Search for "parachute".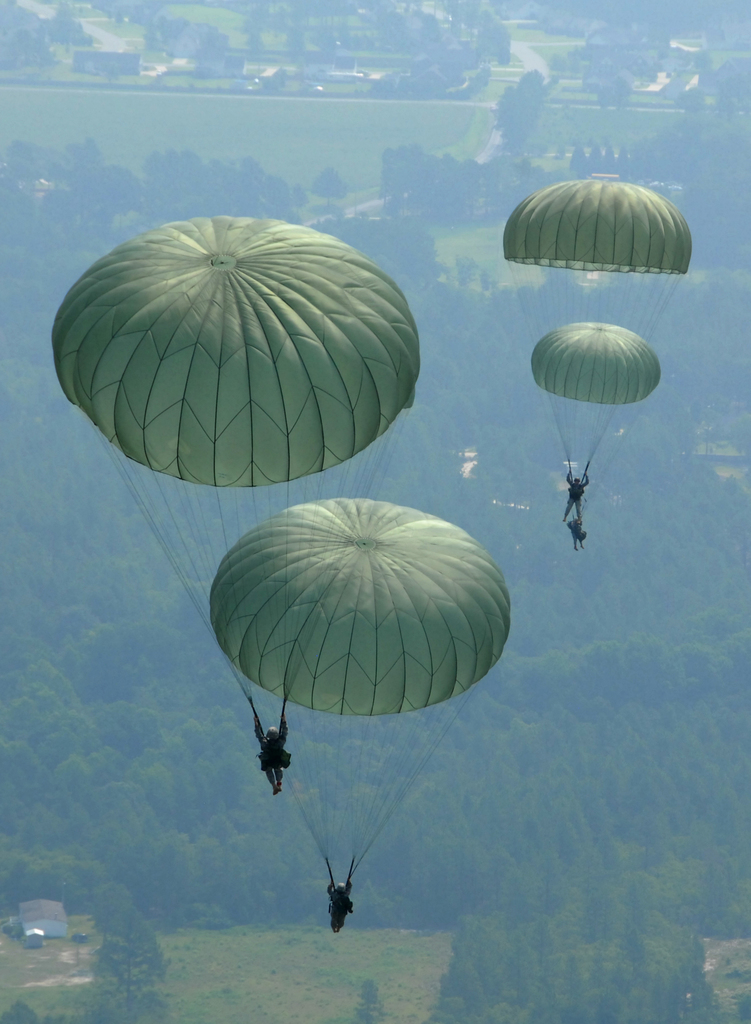
Found at locate(528, 323, 665, 522).
